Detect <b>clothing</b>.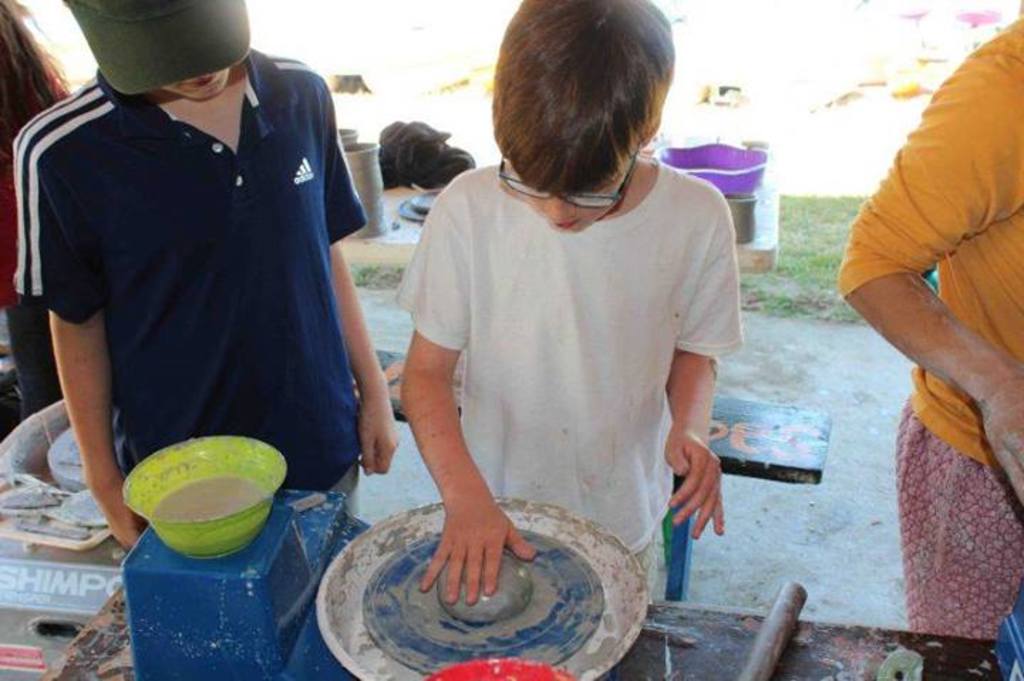
Detected at 398:151:750:597.
